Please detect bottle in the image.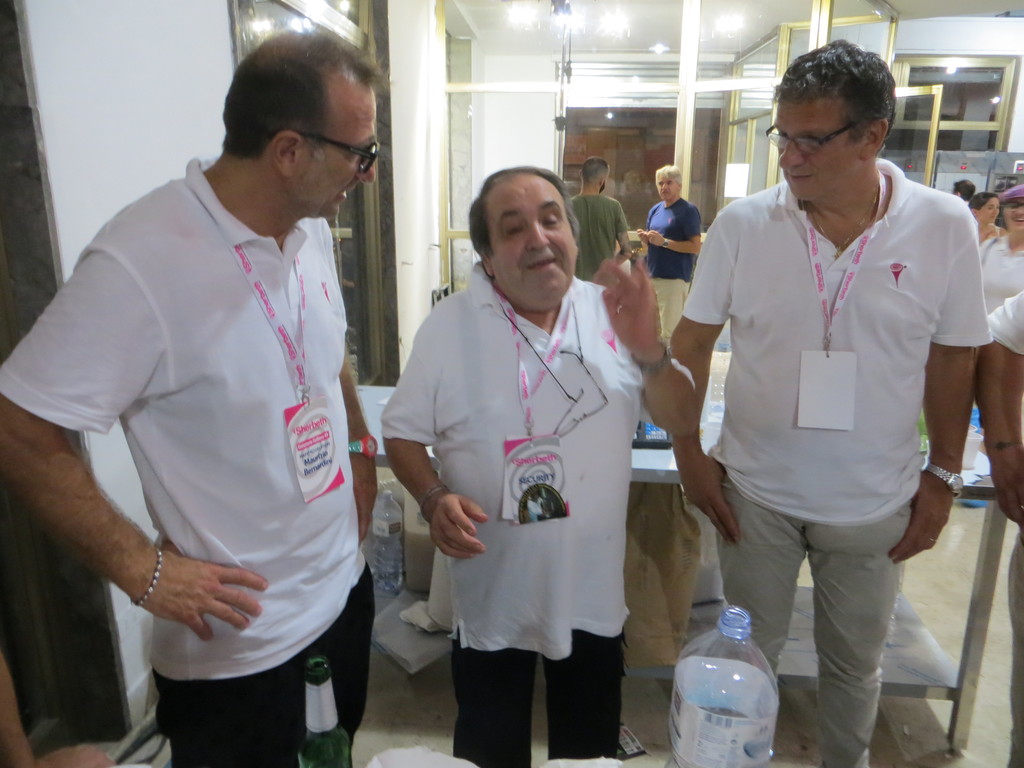
918:410:931:457.
